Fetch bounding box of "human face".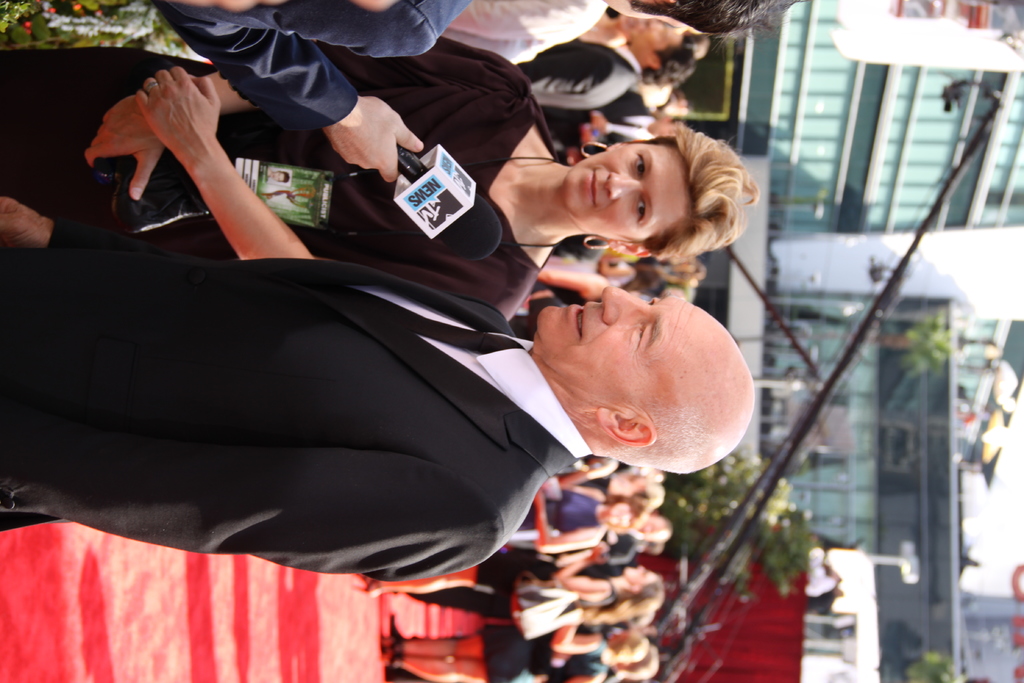
Bbox: (left=541, top=283, right=692, bottom=399).
